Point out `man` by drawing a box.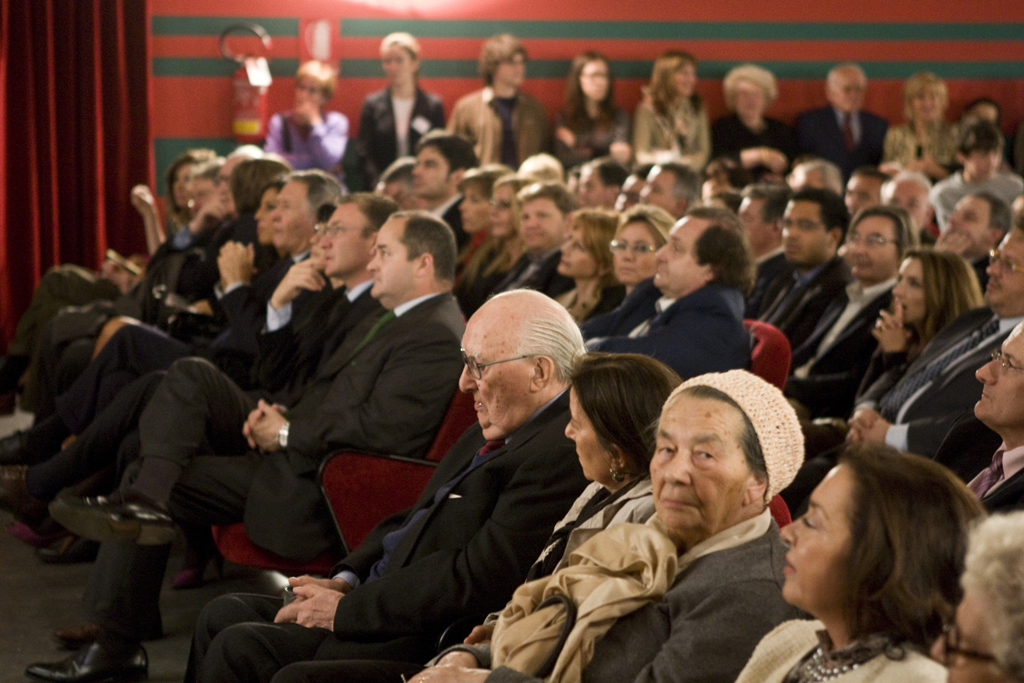
left=966, top=320, right=1023, bottom=507.
